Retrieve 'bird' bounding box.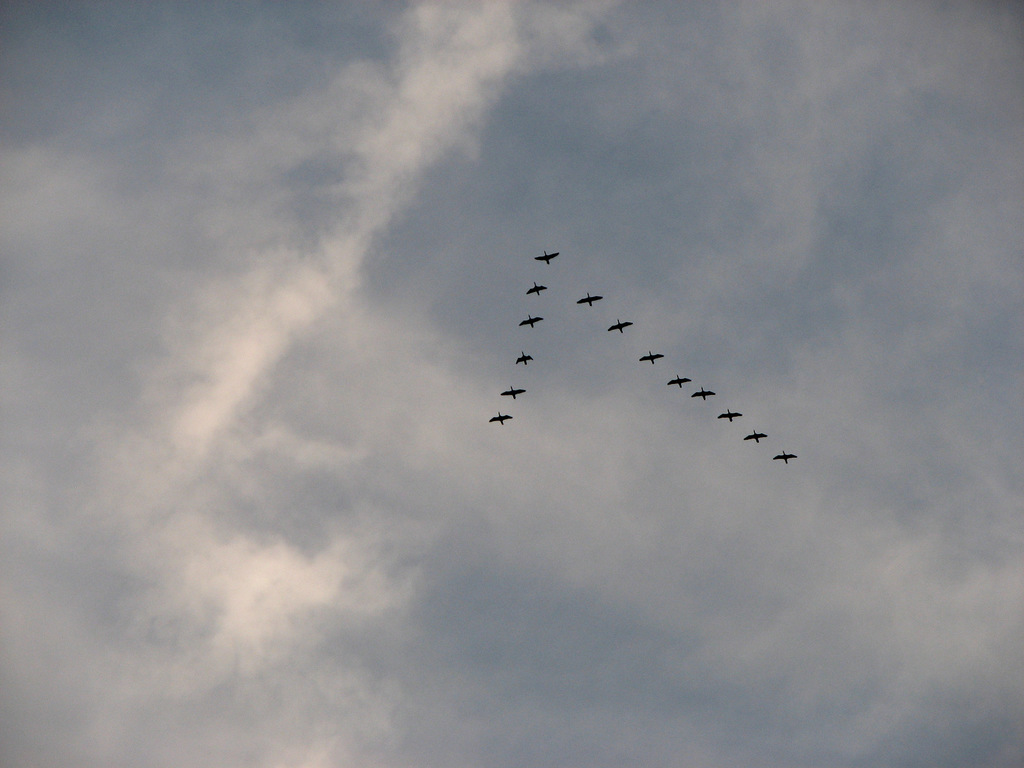
Bounding box: box(714, 406, 746, 425).
